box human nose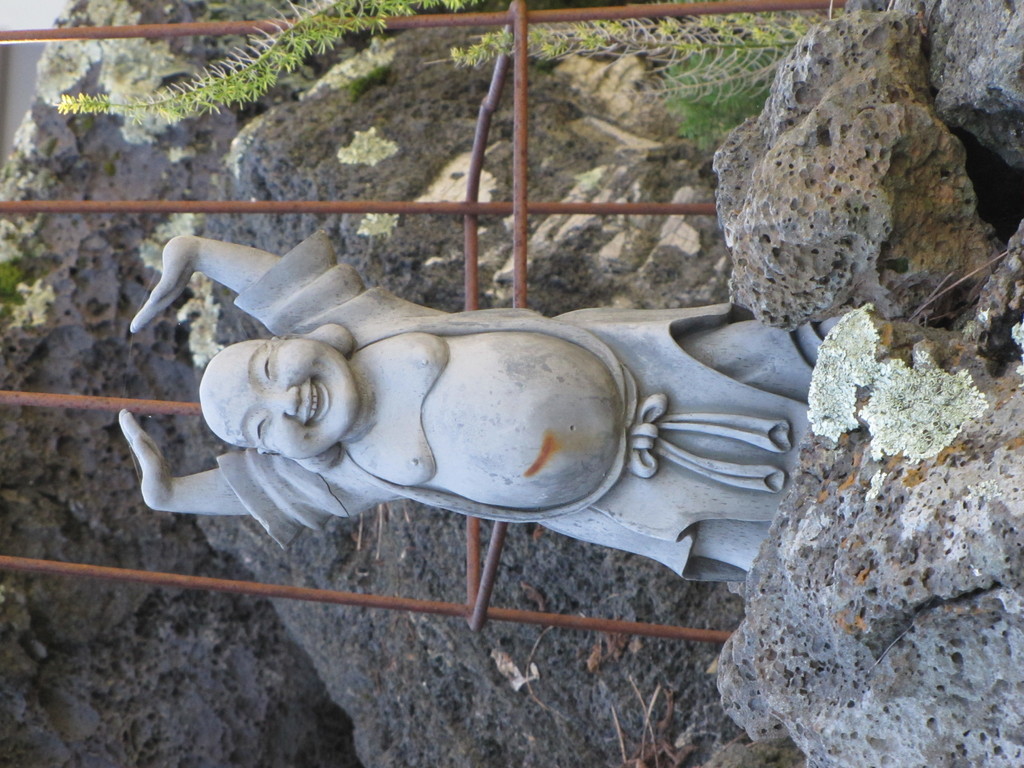
l=272, t=387, r=298, b=417
